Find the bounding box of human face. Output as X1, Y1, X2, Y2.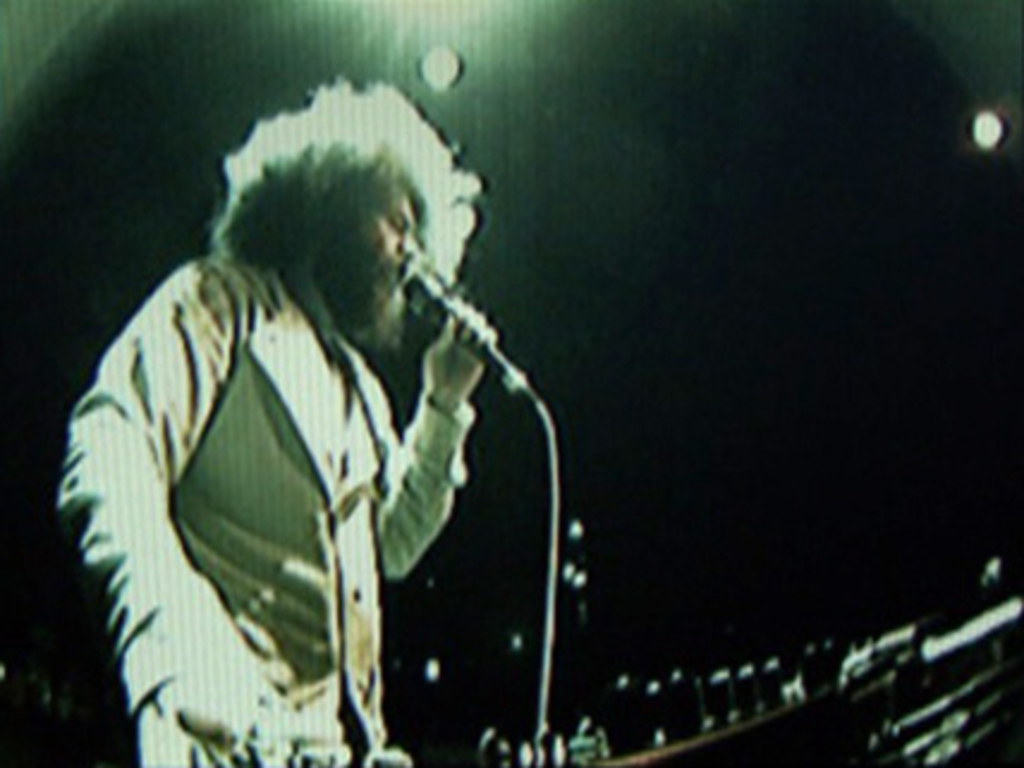
359, 189, 419, 304.
